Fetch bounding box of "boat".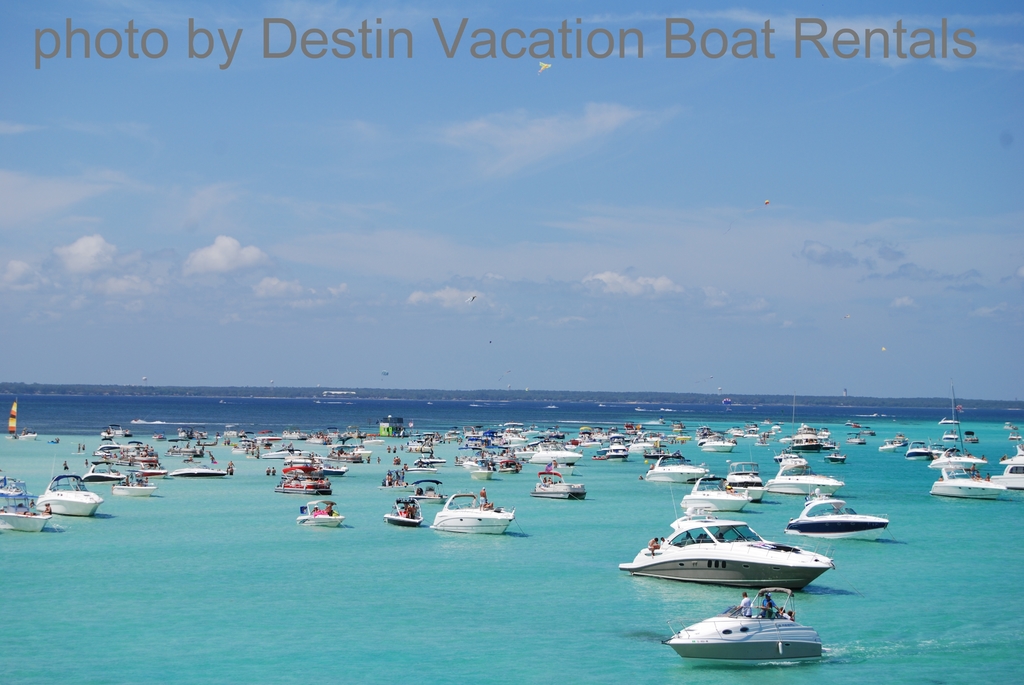
Bbox: region(669, 417, 685, 427).
